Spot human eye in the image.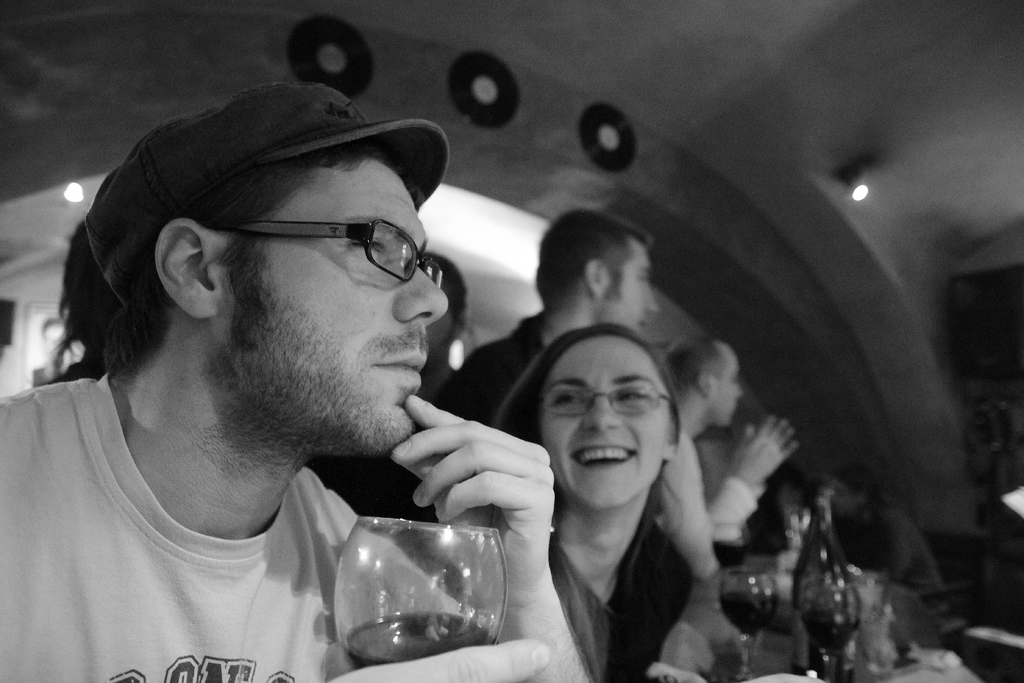
human eye found at BBox(556, 384, 584, 409).
